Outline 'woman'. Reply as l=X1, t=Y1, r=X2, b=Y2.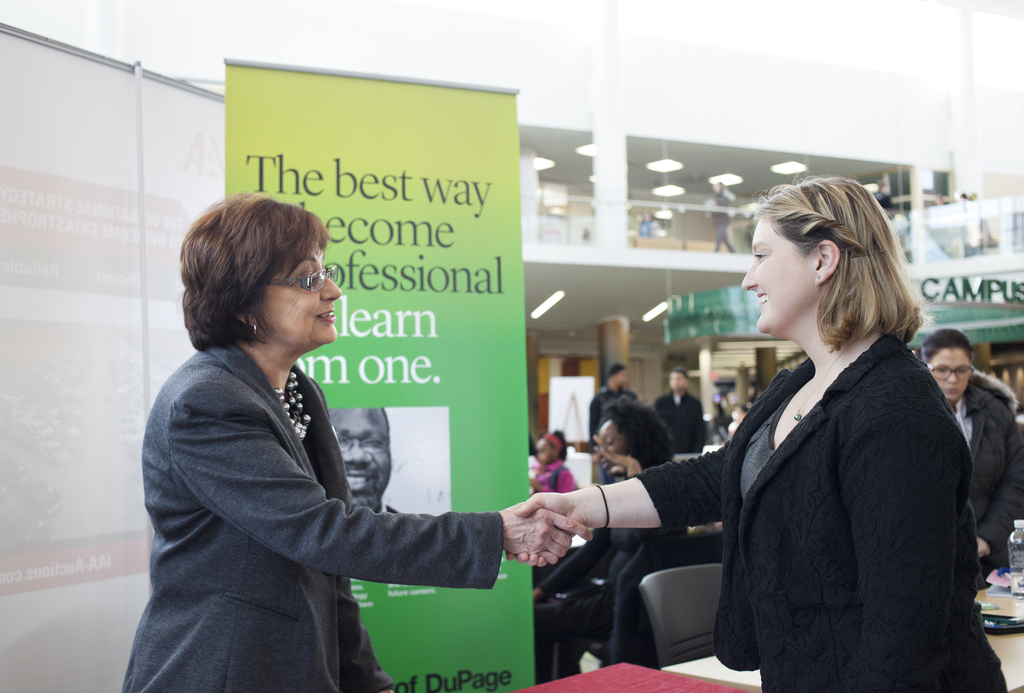
l=519, t=393, r=687, b=654.
